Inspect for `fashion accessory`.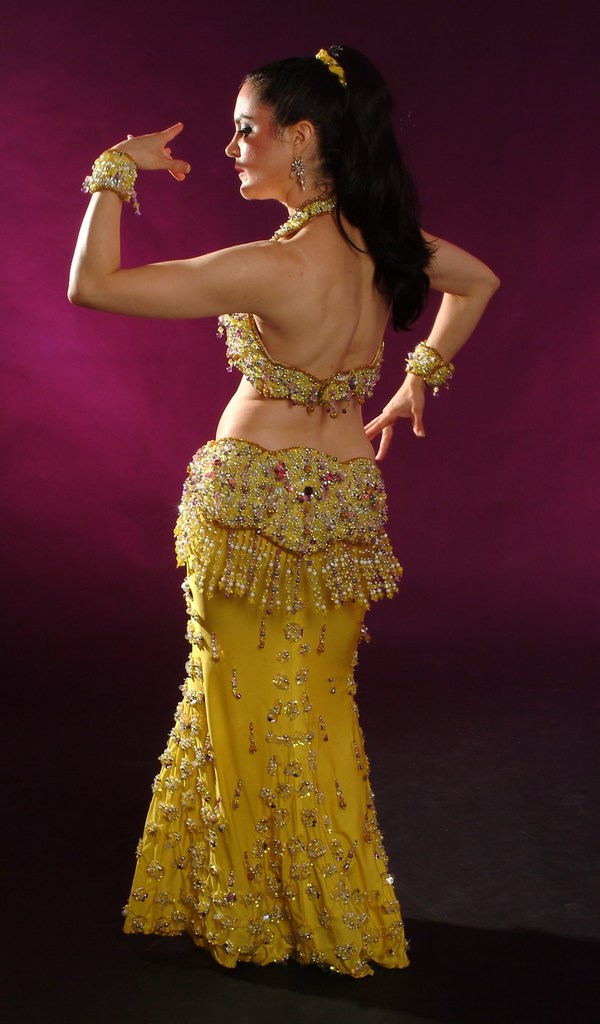
Inspection: crop(289, 154, 311, 196).
